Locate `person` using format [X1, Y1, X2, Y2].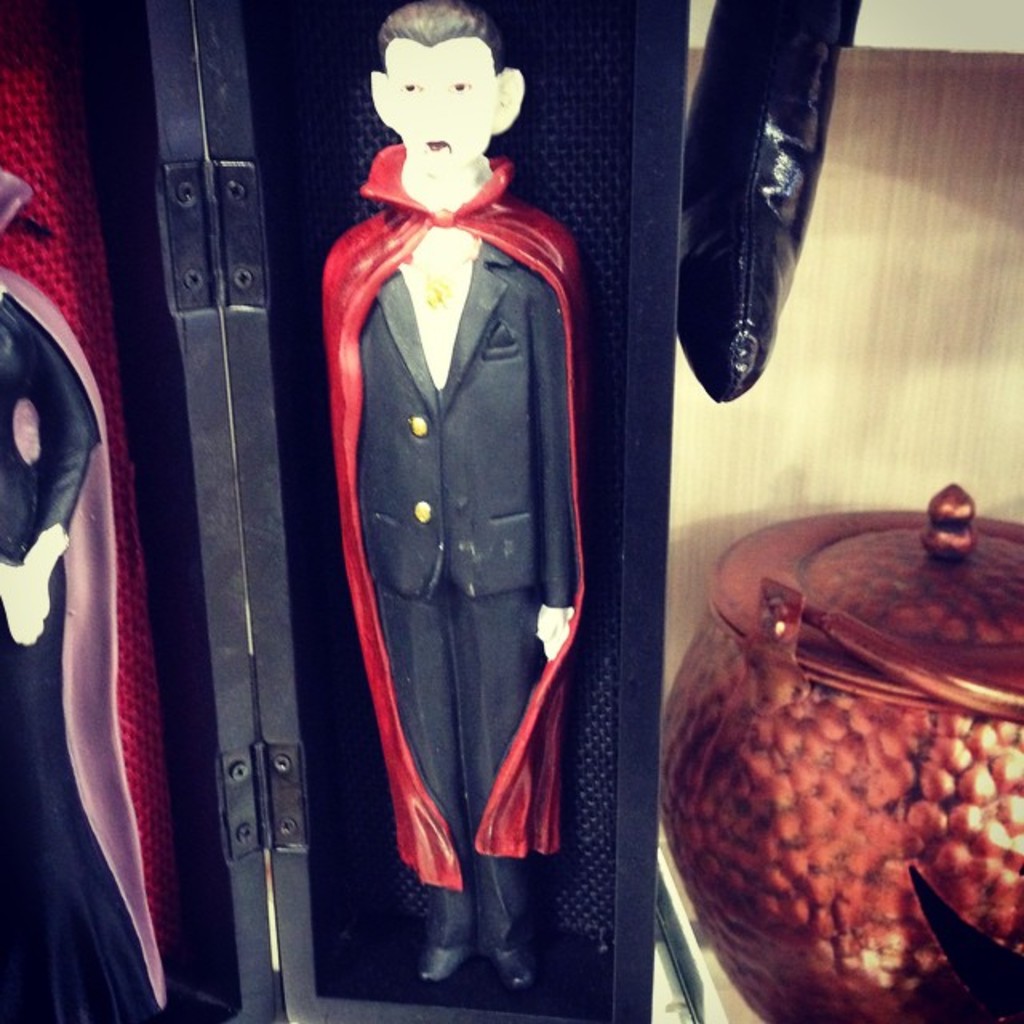
[0, 176, 168, 1022].
